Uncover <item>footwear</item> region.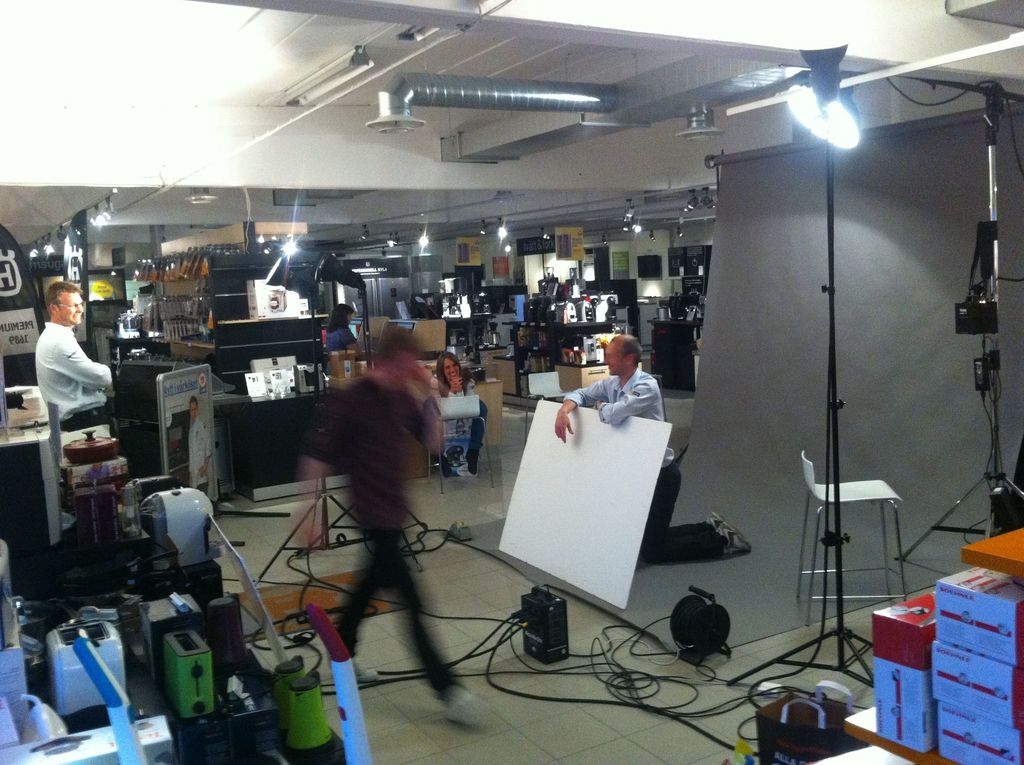
Uncovered: detection(438, 454, 449, 475).
